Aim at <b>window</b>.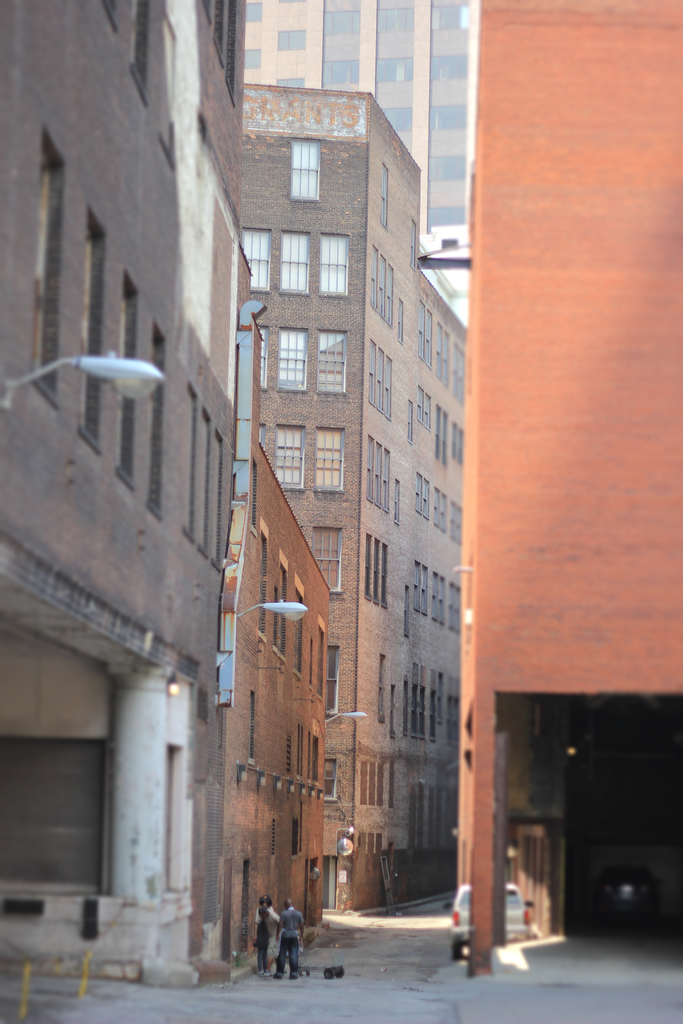
Aimed at (x1=377, y1=59, x2=411, y2=85).
